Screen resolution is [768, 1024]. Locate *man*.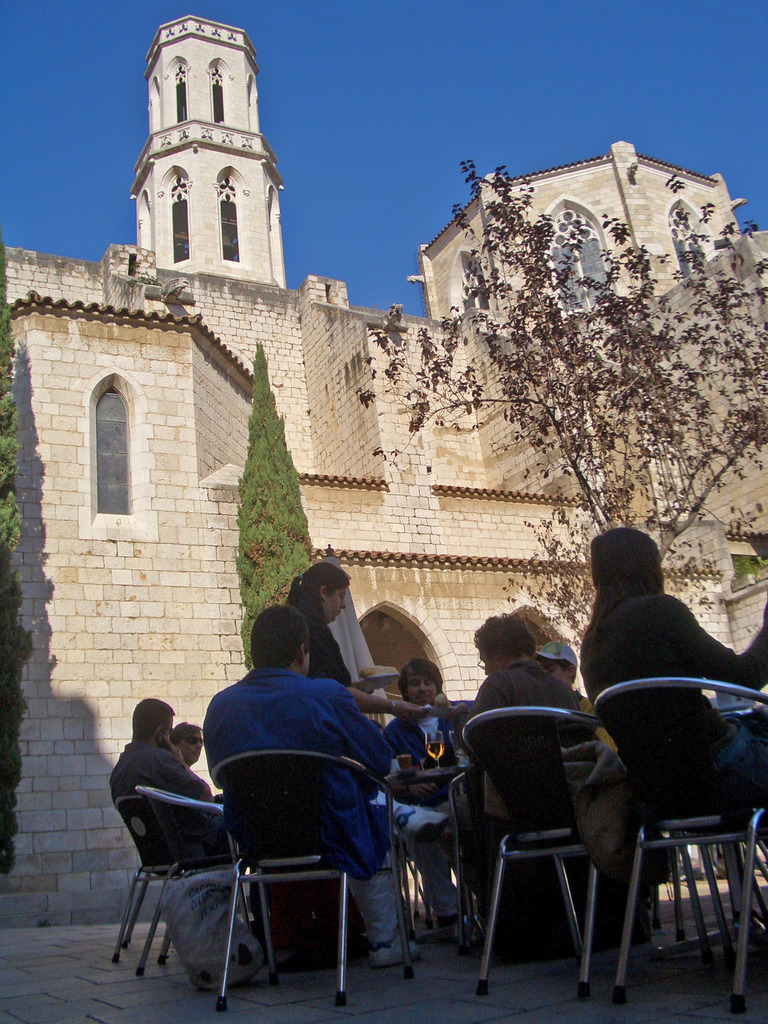
{"x1": 532, "y1": 639, "x2": 621, "y2": 756}.
